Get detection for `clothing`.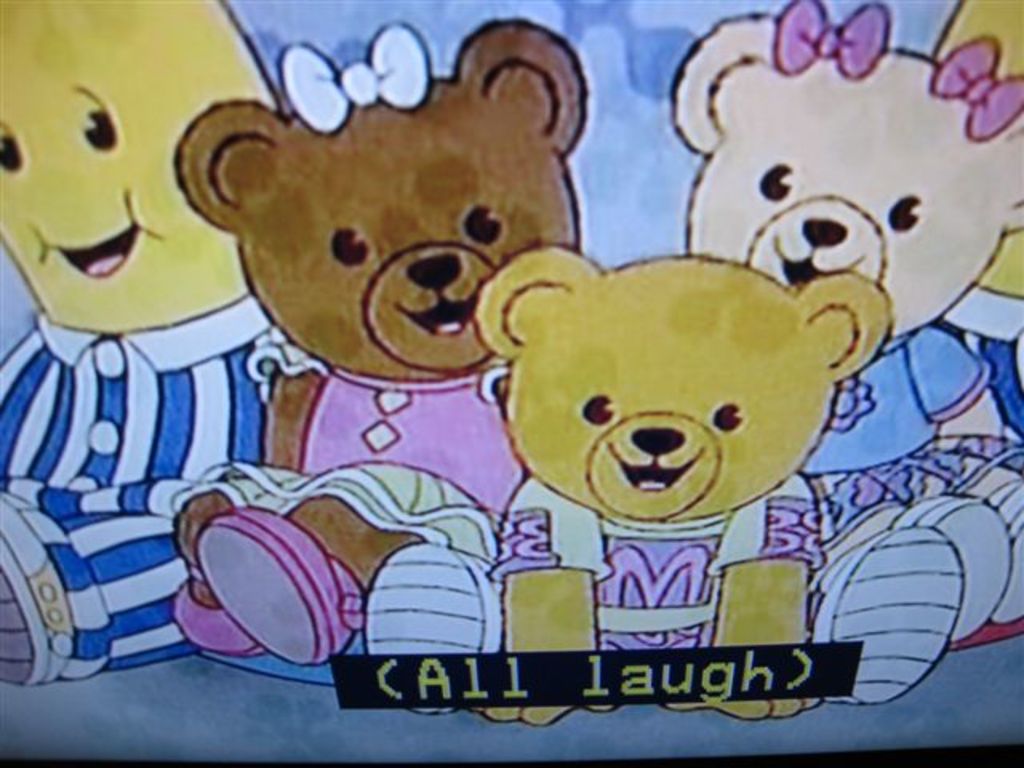
Detection: [755, 349, 1022, 542].
